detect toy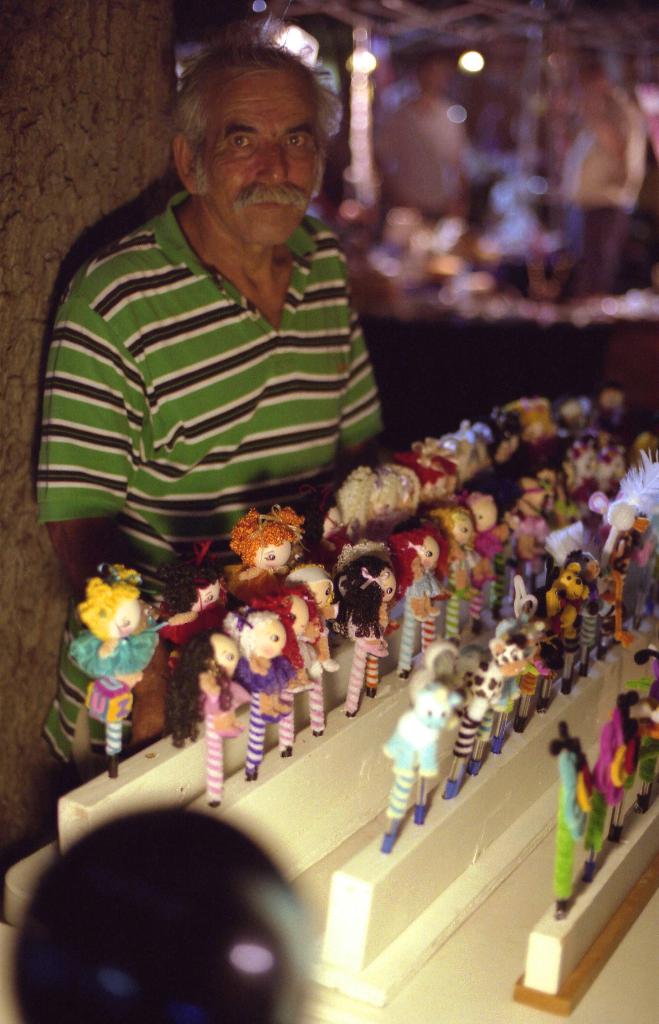
rect(508, 463, 560, 605)
